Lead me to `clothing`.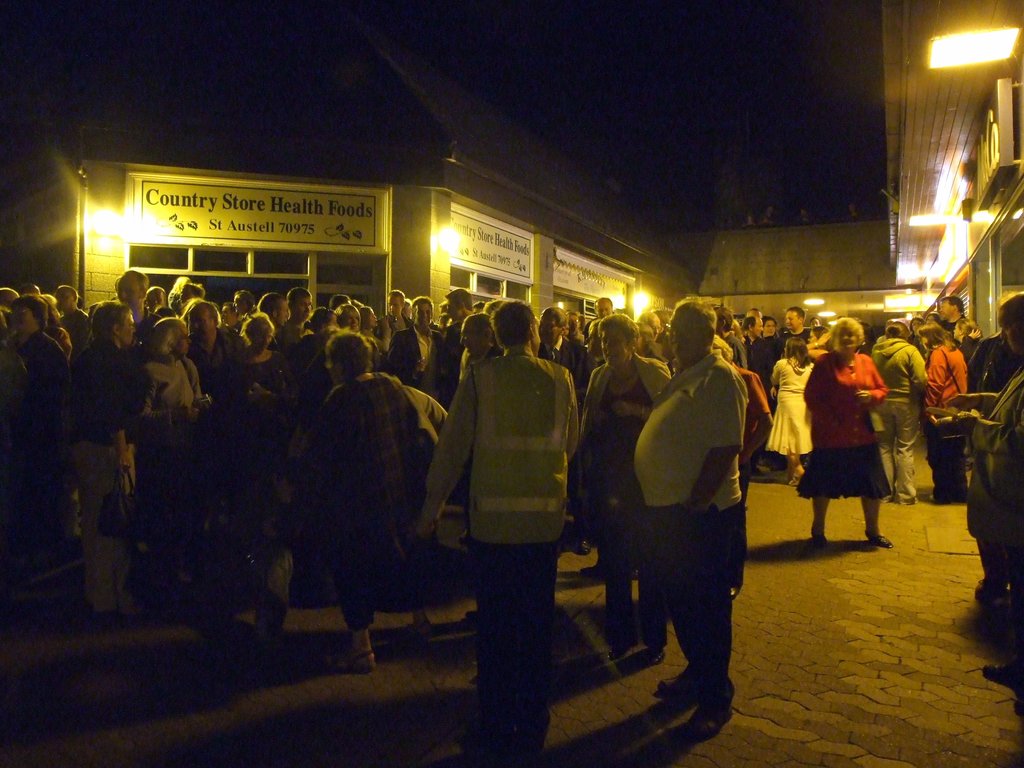
Lead to locate(0, 330, 20, 394).
